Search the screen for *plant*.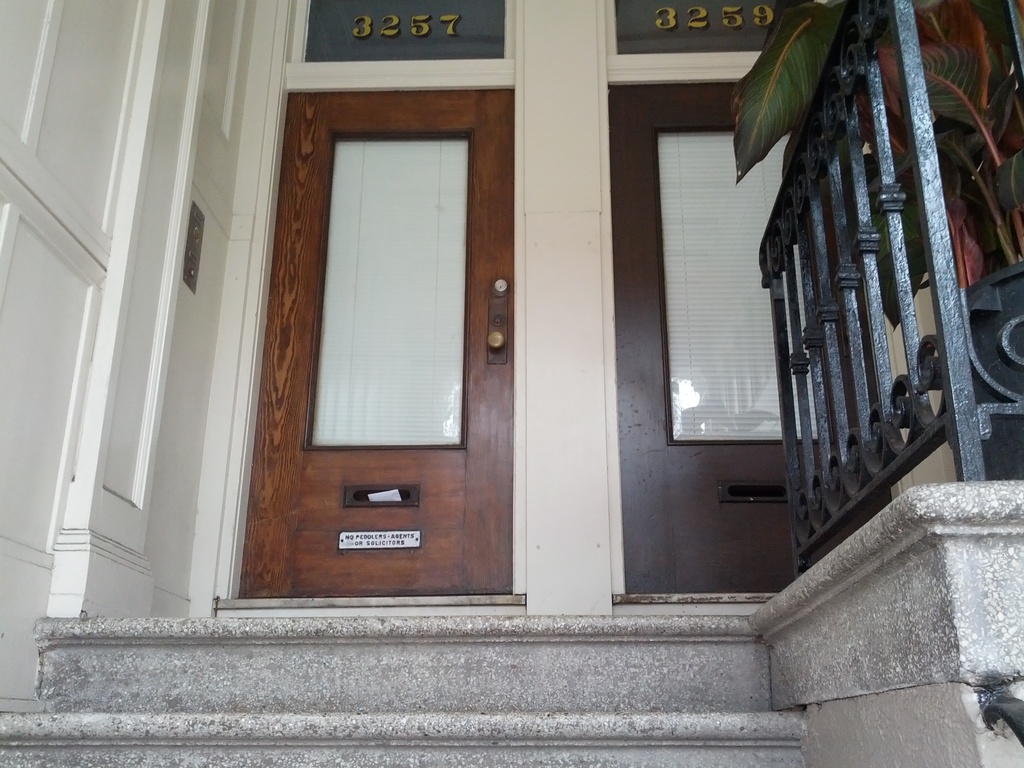
Found at [x1=687, y1=0, x2=1023, y2=288].
